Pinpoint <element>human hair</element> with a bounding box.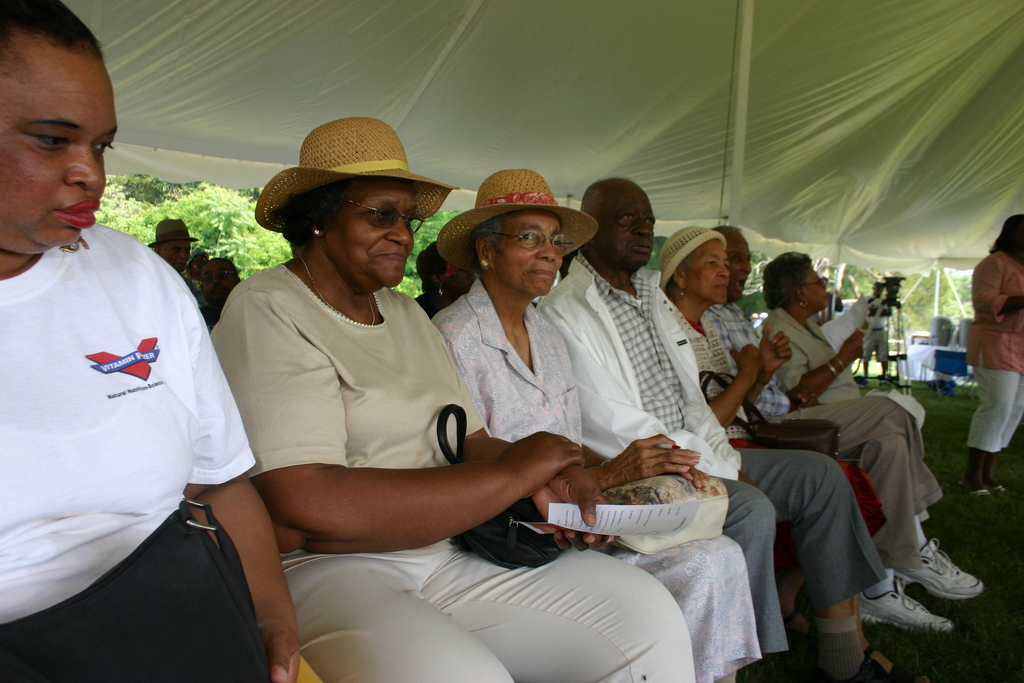
bbox=[764, 249, 810, 309].
